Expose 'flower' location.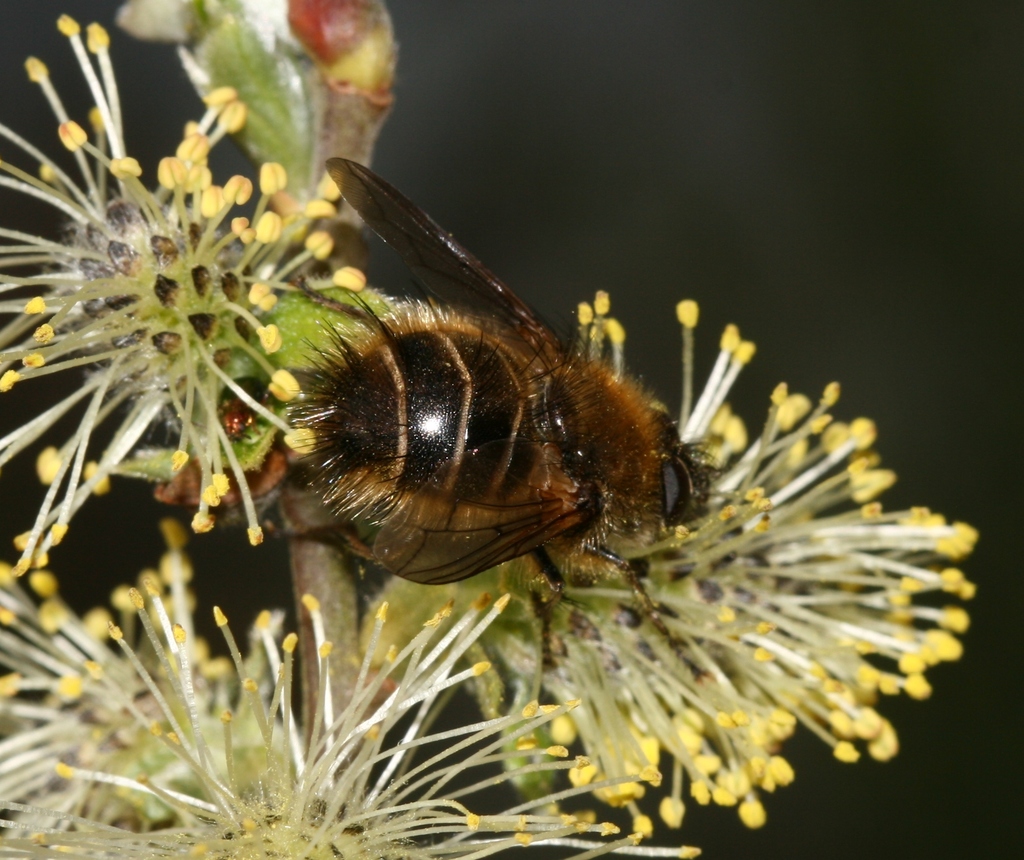
Exposed at bbox=(376, 283, 977, 835).
